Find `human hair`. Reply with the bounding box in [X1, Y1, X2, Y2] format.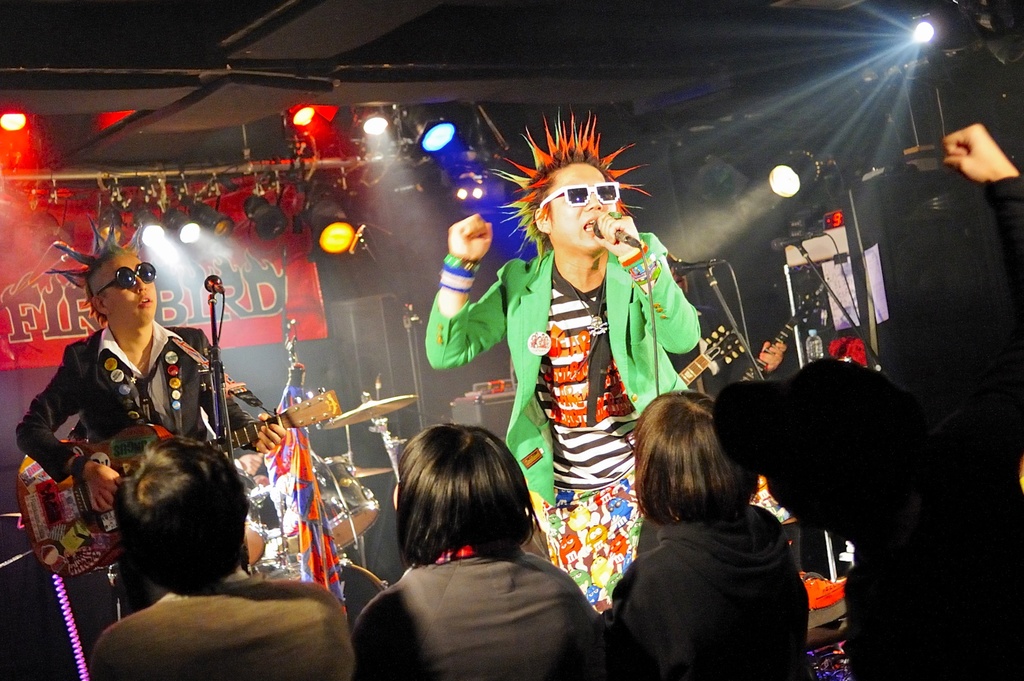
[114, 433, 245, 593].
